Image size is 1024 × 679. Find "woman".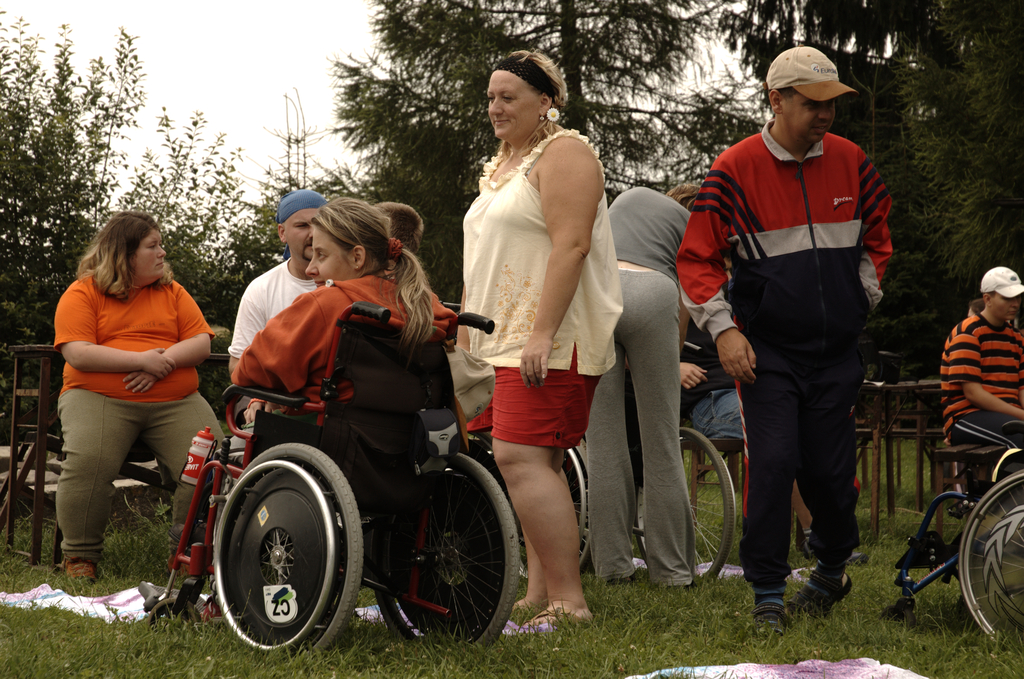
pyautogui.locateOnScreen(56, 207, 228, 585).
